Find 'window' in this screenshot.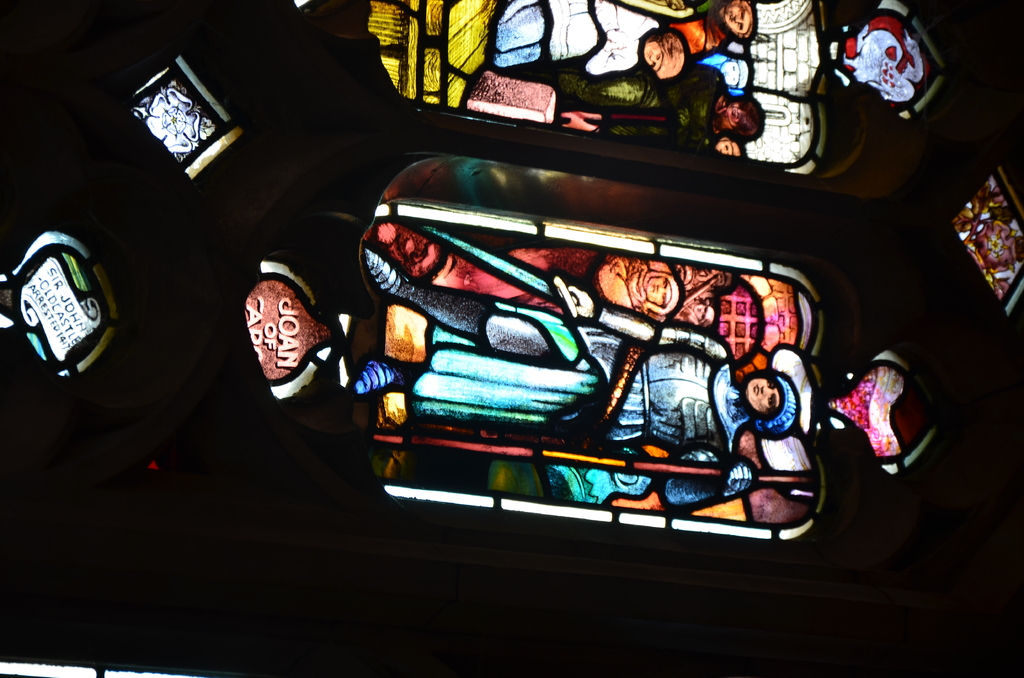
The bounding box for 'window' is detection(133, 49, 233, 177).
